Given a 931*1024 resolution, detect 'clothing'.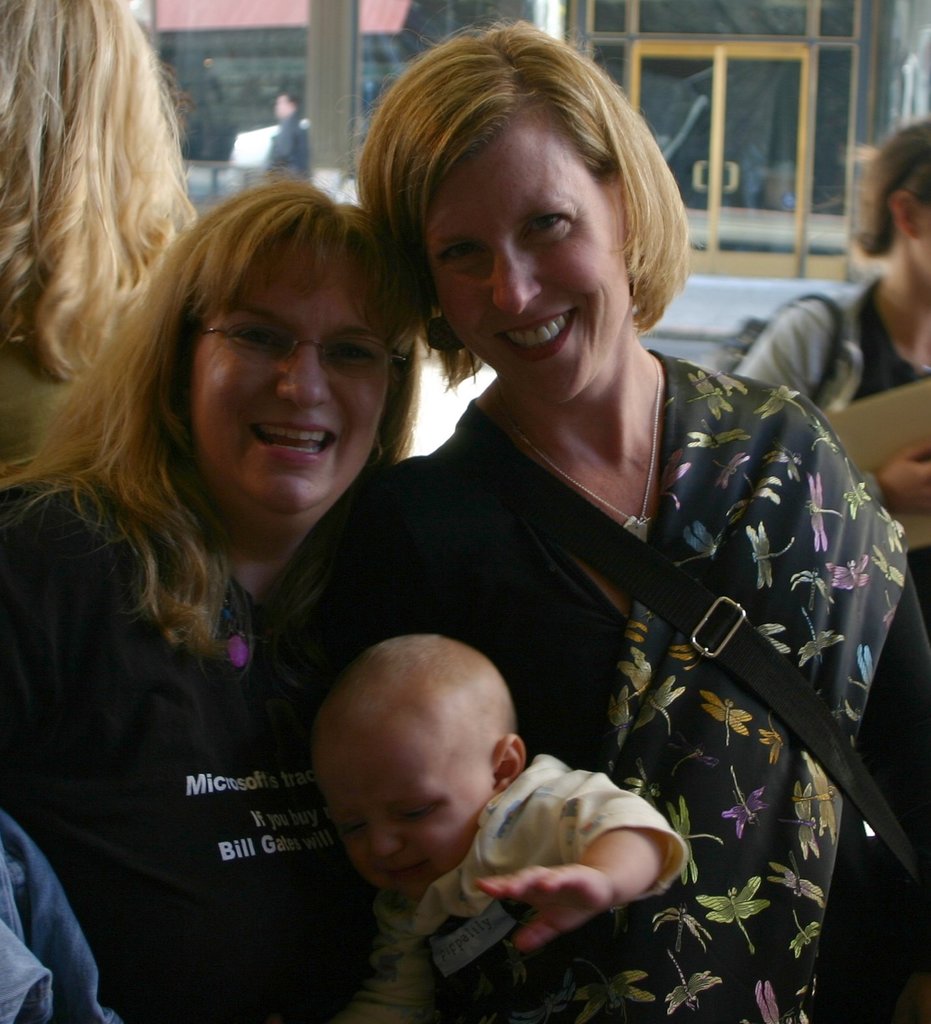
bbox(3, 313, 90, 479).
